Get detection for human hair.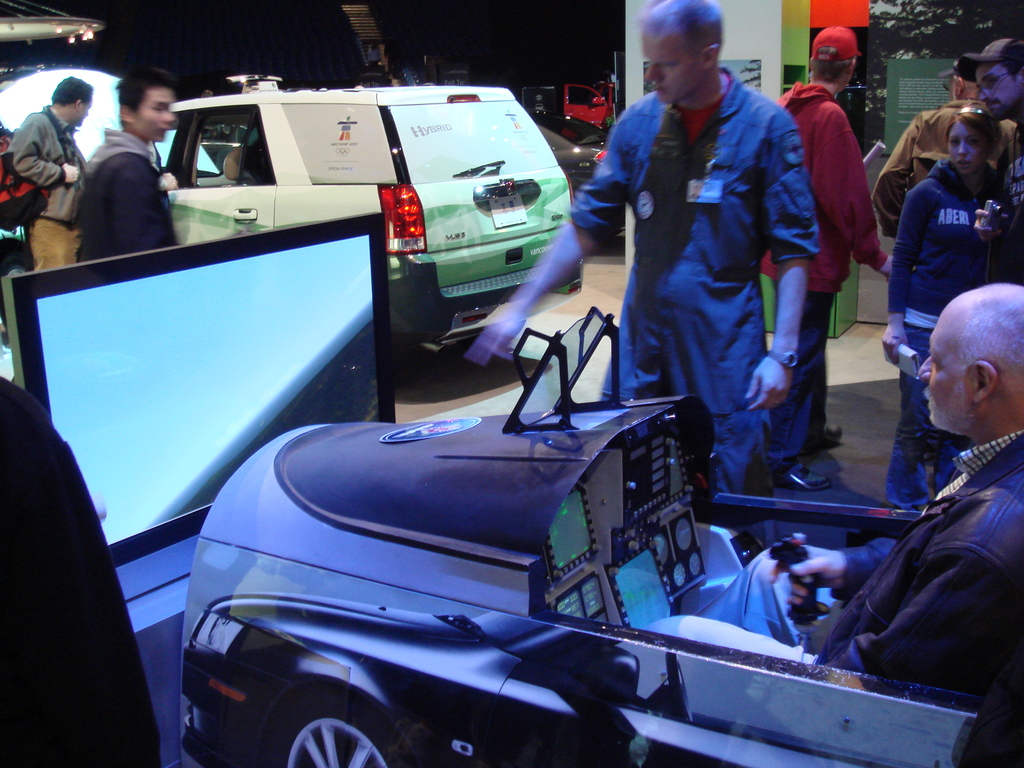
Detection: region(628, 0, 727, 68).
